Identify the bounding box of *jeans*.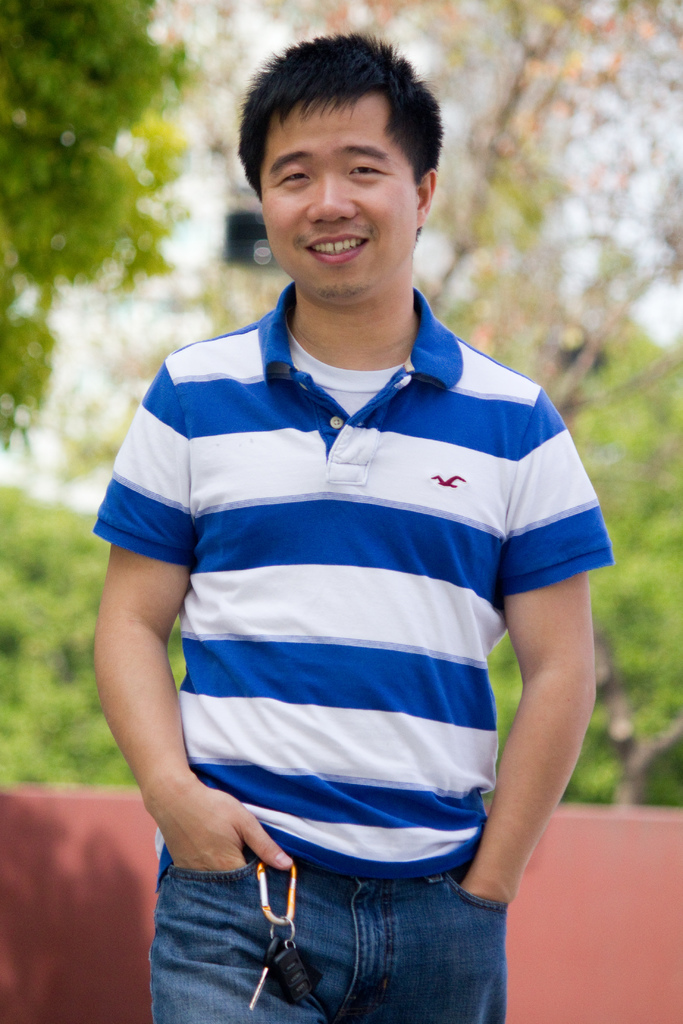
box=[152, 844, 520, 1023].
